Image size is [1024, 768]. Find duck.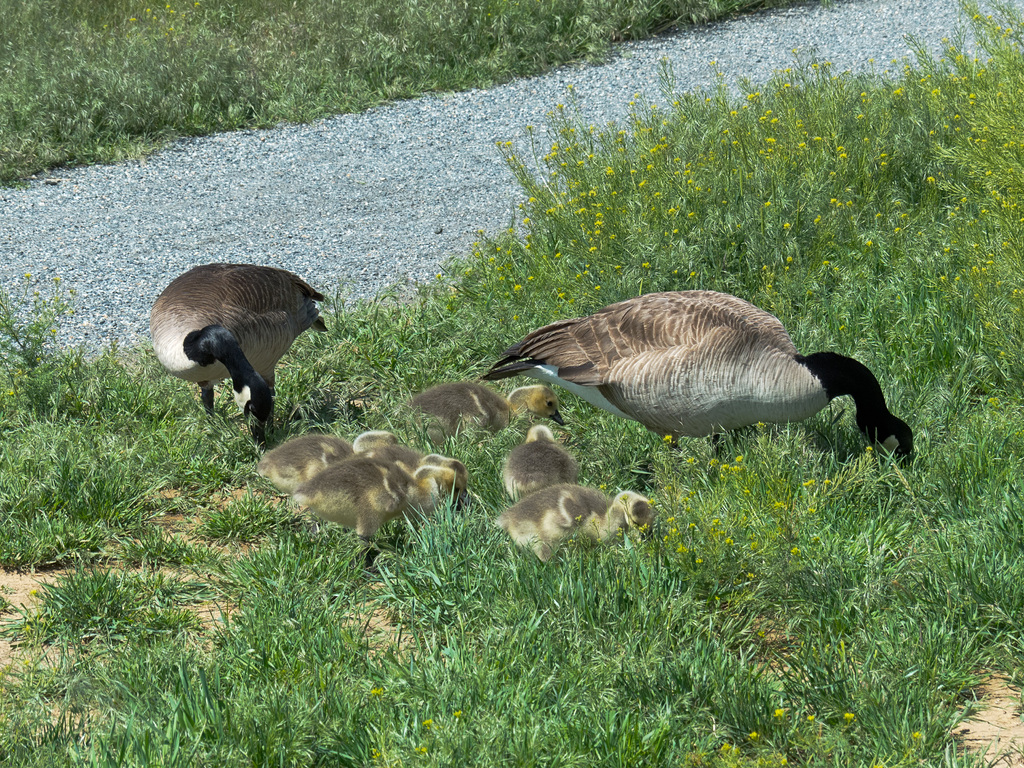
x1=398 y1=381 x2=570 y2=461.
